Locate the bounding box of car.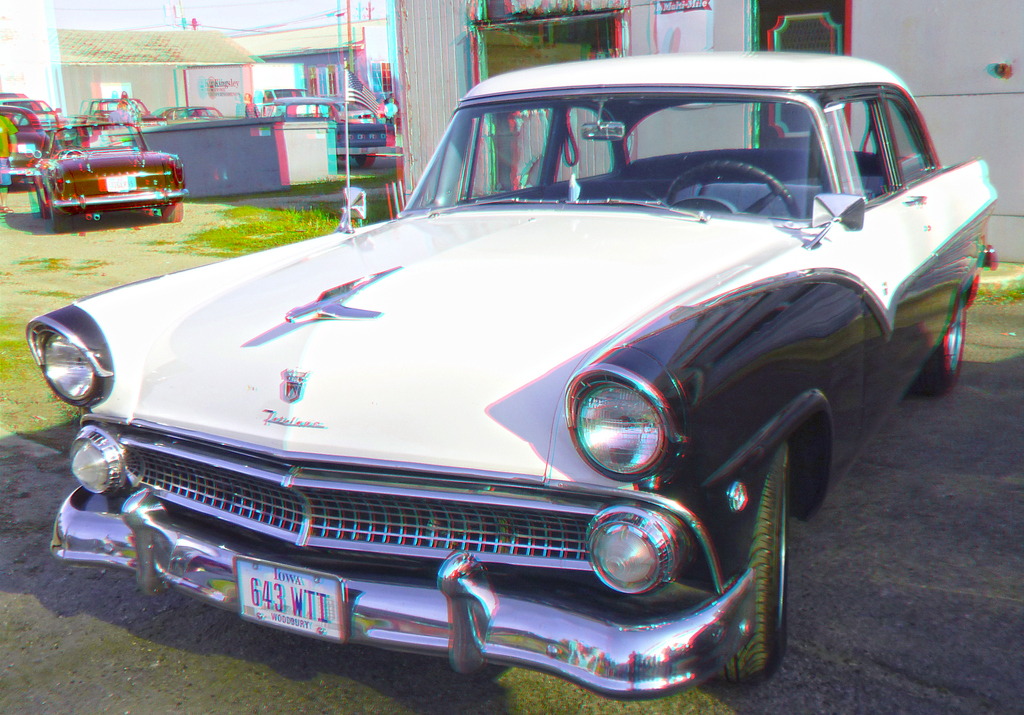
Bounding box: region(42, 51, 989, 711).
